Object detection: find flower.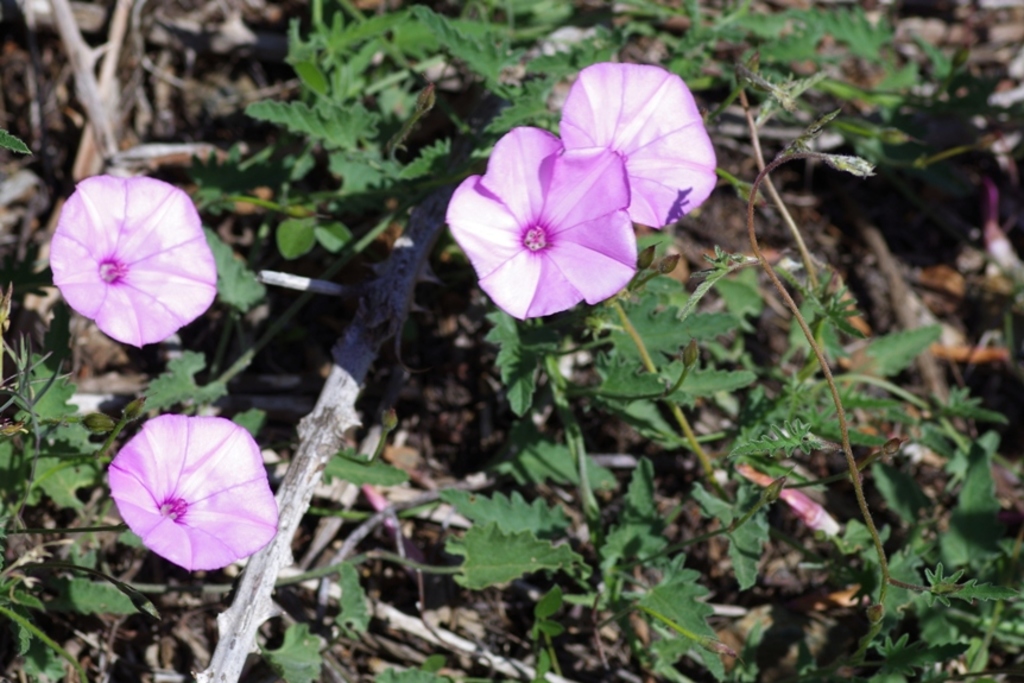
pyautogui.locateOnScreen(58, 172, 217, 348).
